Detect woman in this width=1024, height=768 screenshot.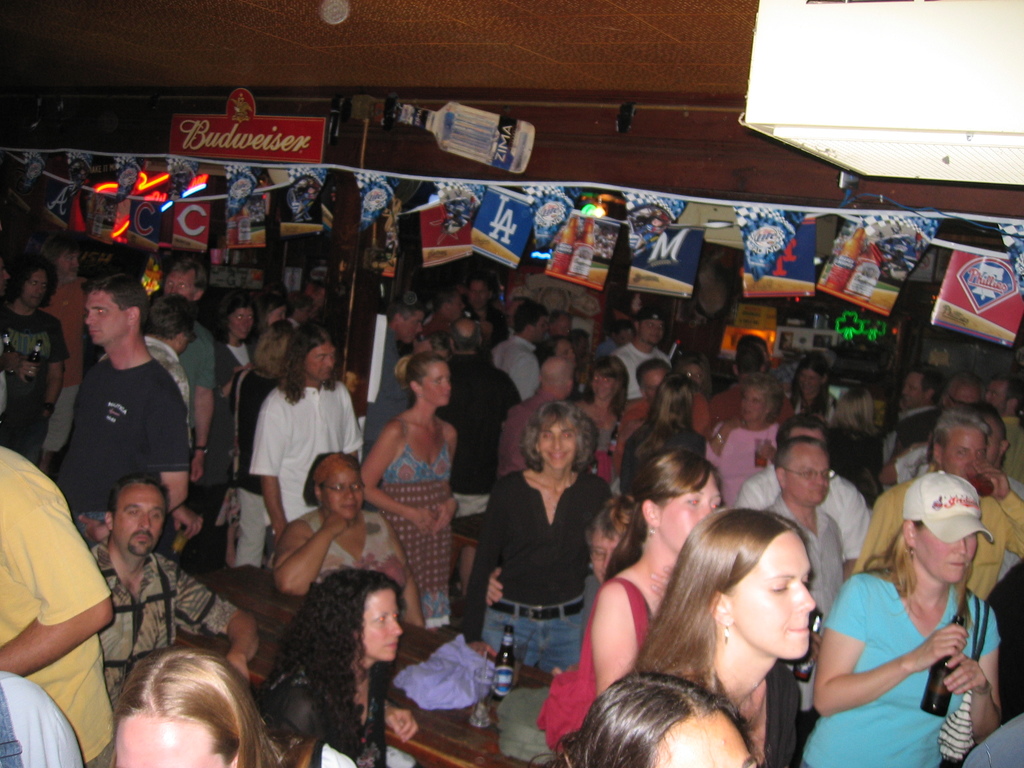
Detection: select_region(534, 447, 731, 749).
